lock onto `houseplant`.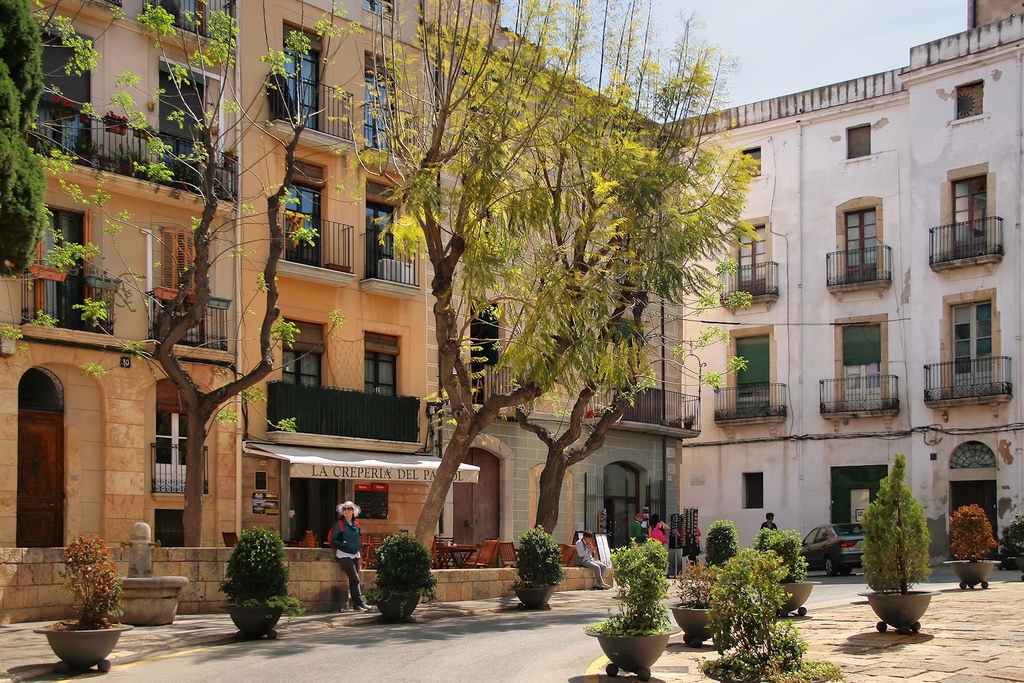
Locked: l=34, t=532, r=134, b=670.
